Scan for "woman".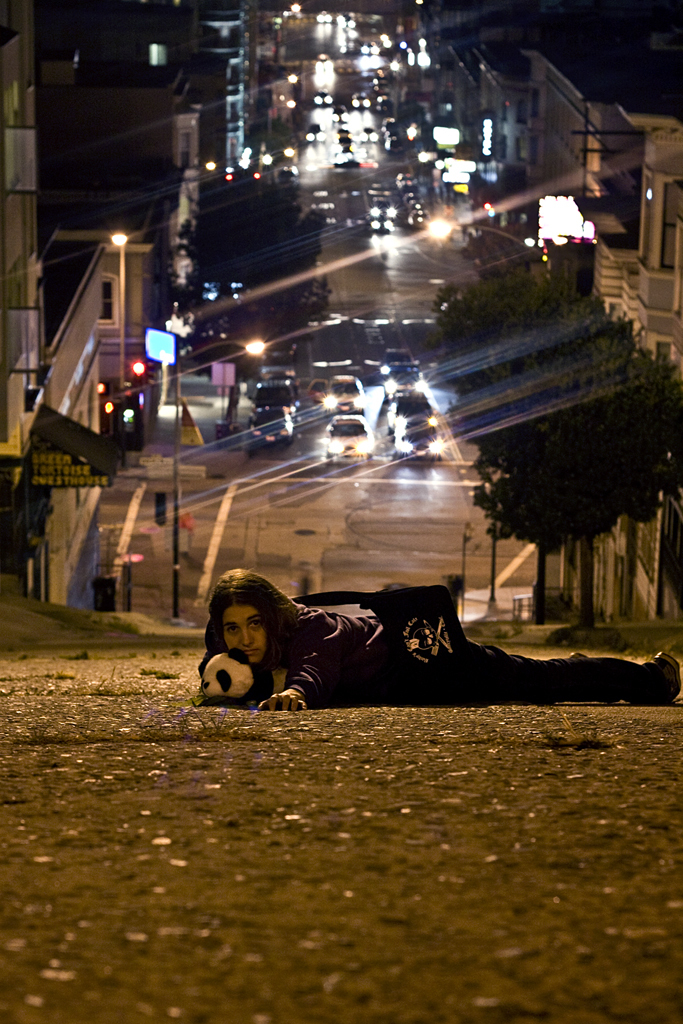
Scan result: bbox(164, 553, 630, 728).
